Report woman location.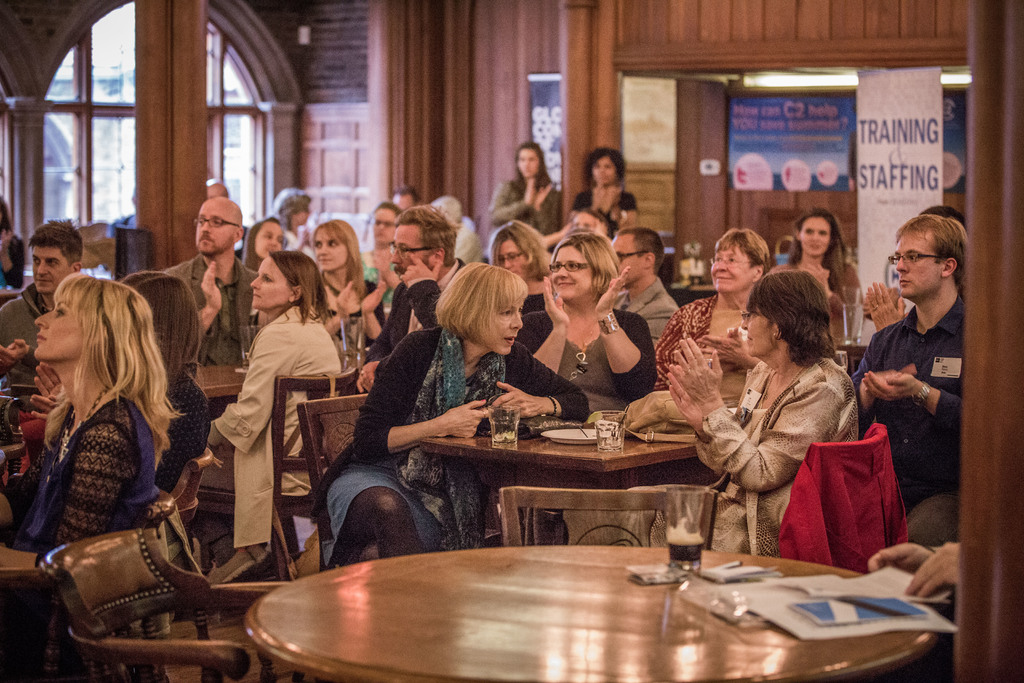
Report: (x1=310, y1=259, x2=591, y2=582).
